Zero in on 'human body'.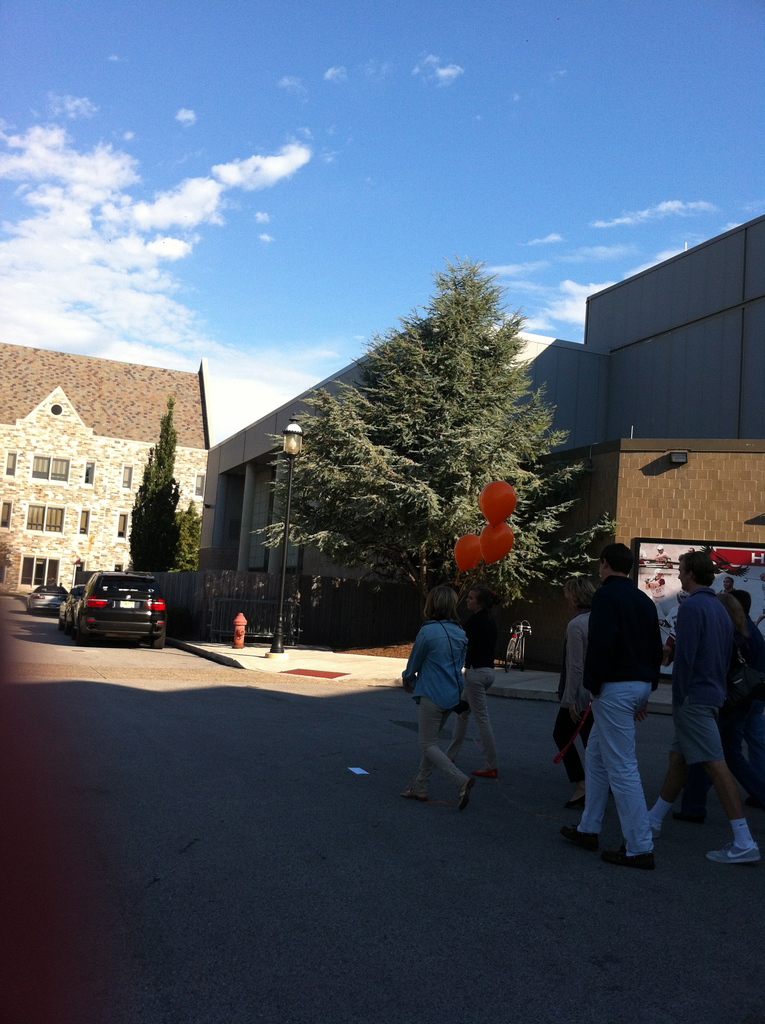
Zeroed in: 640,547,647,563.
